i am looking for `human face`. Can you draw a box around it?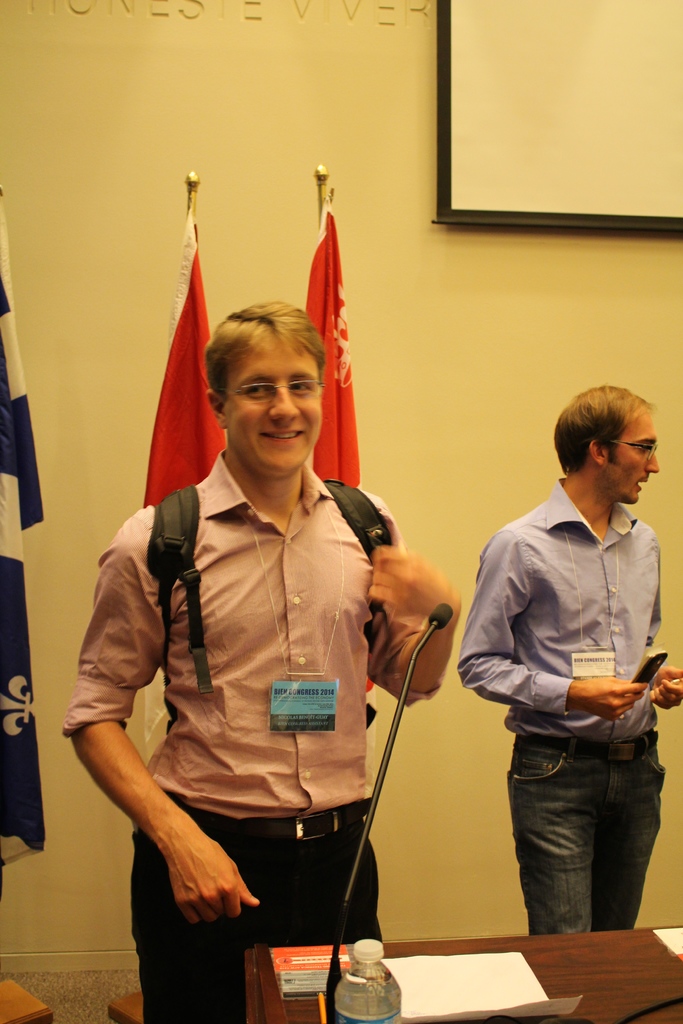
Sure, the bounding box is 600, 406, 659, 504.
